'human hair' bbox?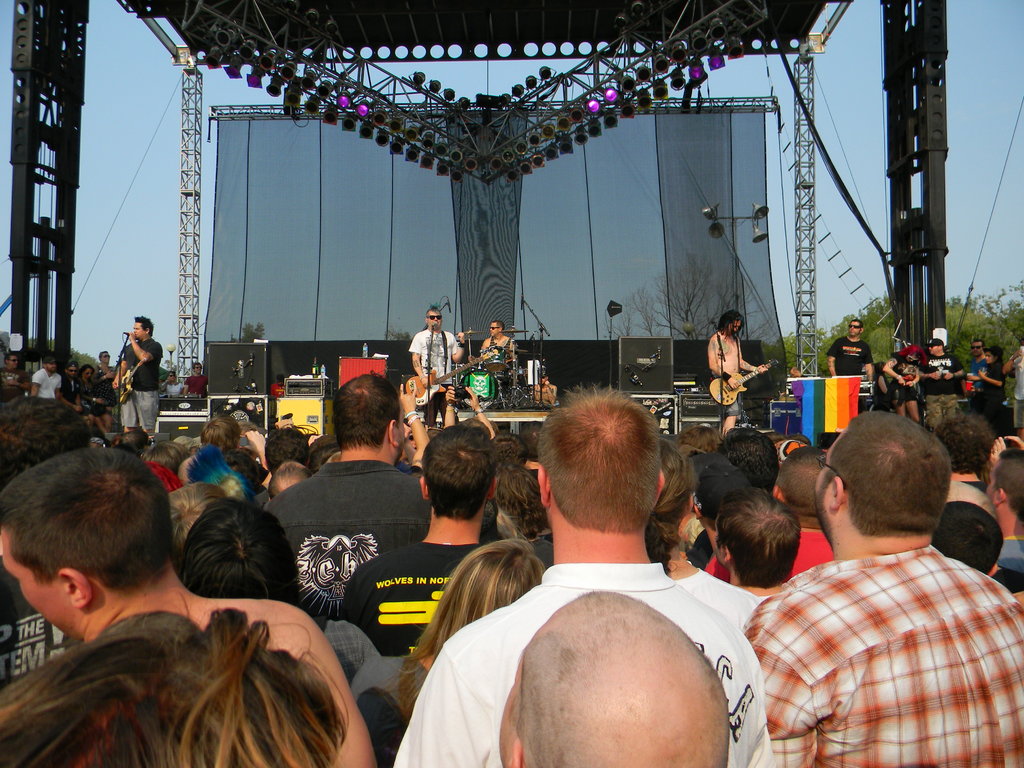
[x1=132, y1=314, x2=156, y2=335]
